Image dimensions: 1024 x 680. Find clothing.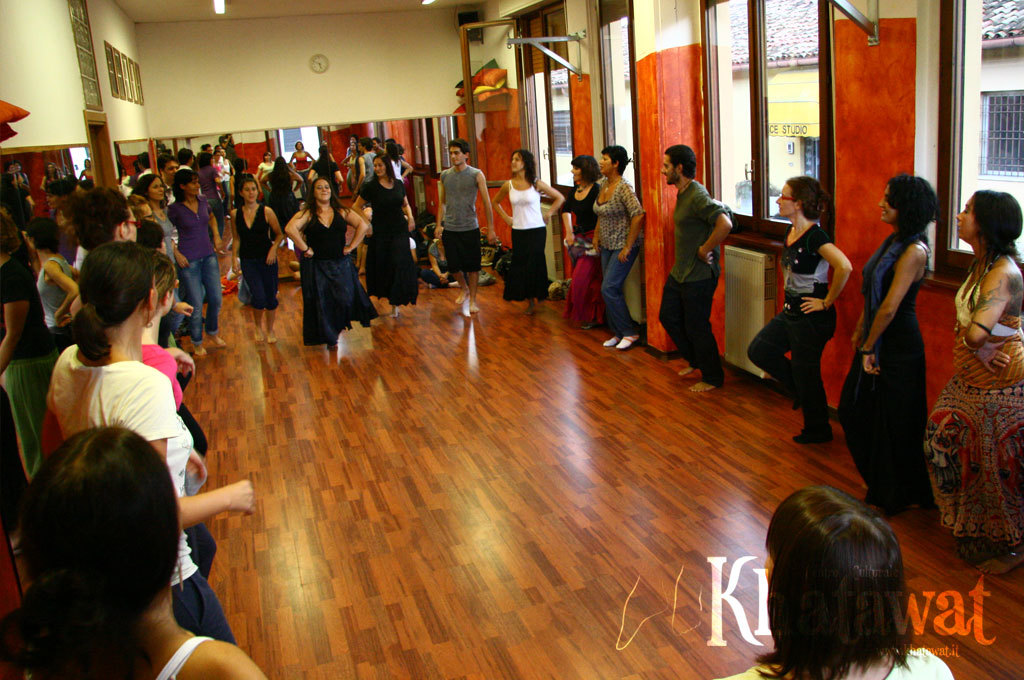
rect(924, 258, 1023, 545).
